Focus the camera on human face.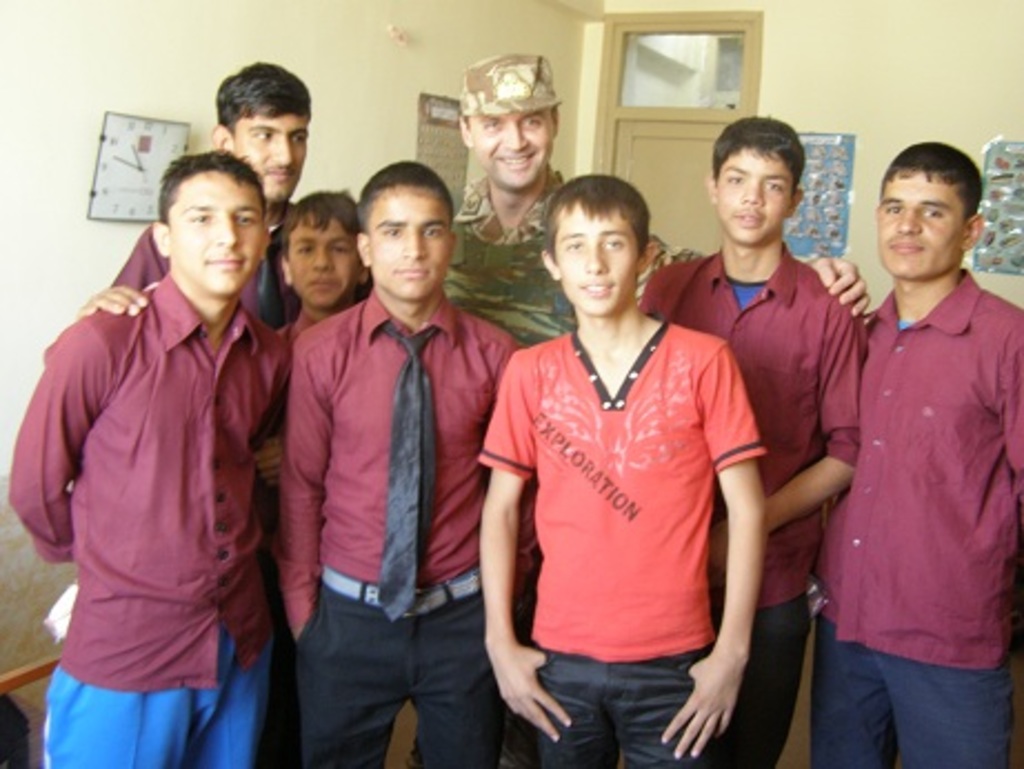
Focus region: crop(466, 116, 555, 189).
